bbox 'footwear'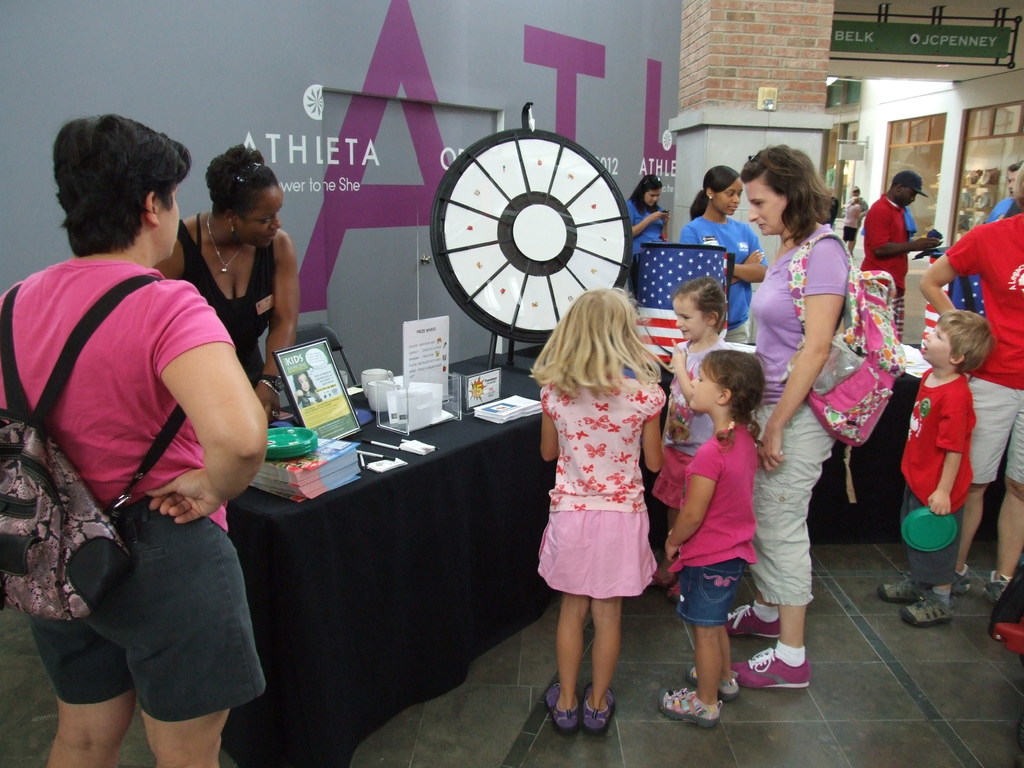
l=686, t=660, r=748, b=698
